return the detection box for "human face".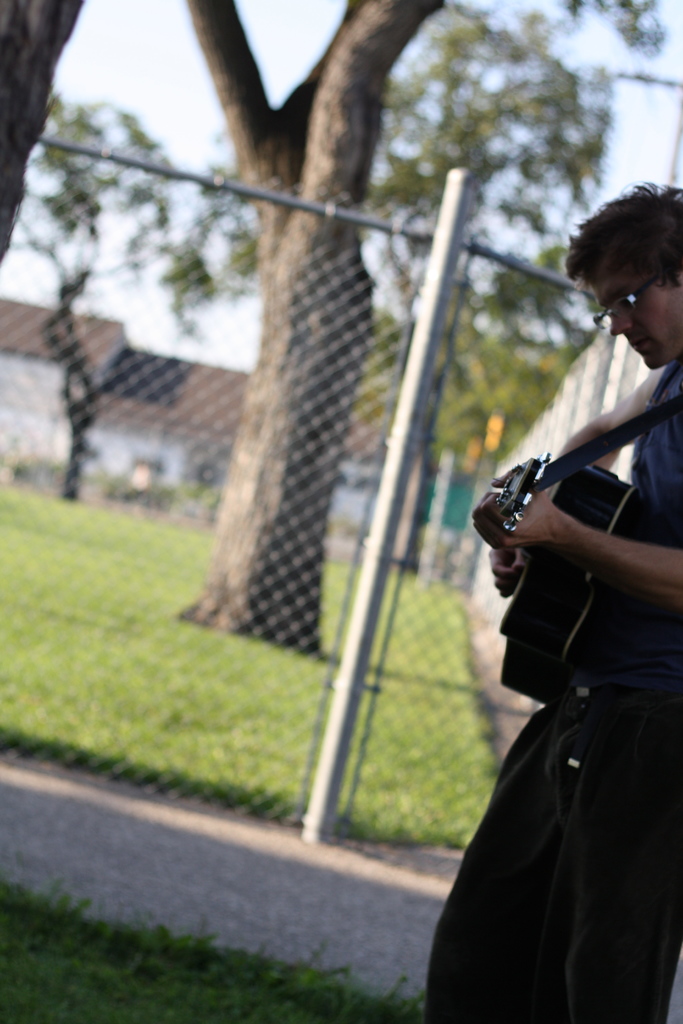
[594, 273, 682, 371].
